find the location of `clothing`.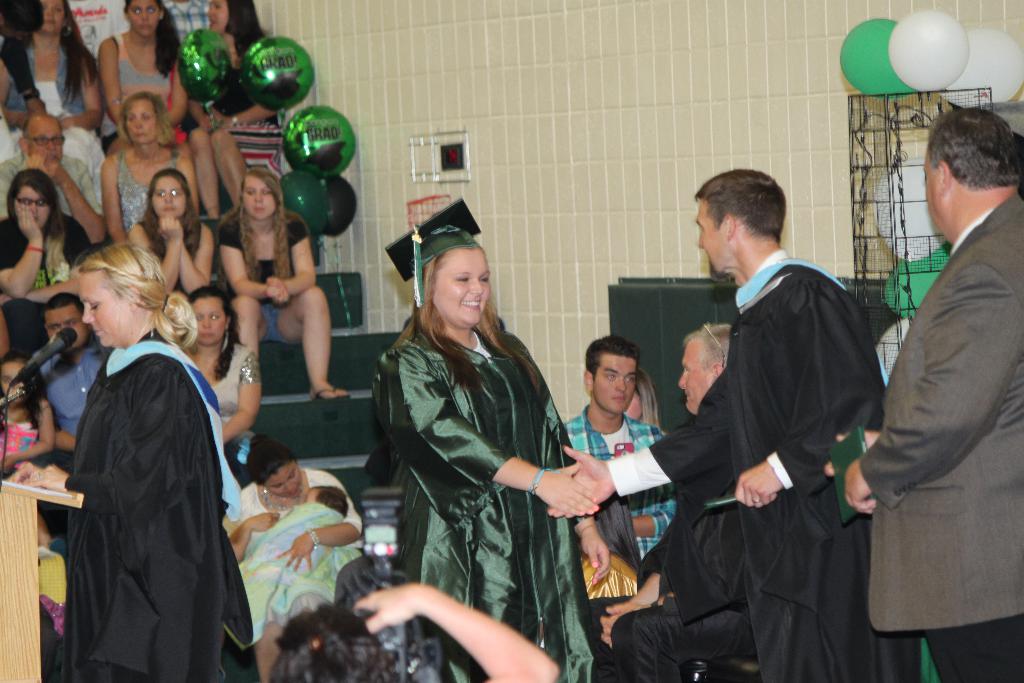
Location: {"left": 224, "top": 466, "right": 363, "bottom": 629}.
